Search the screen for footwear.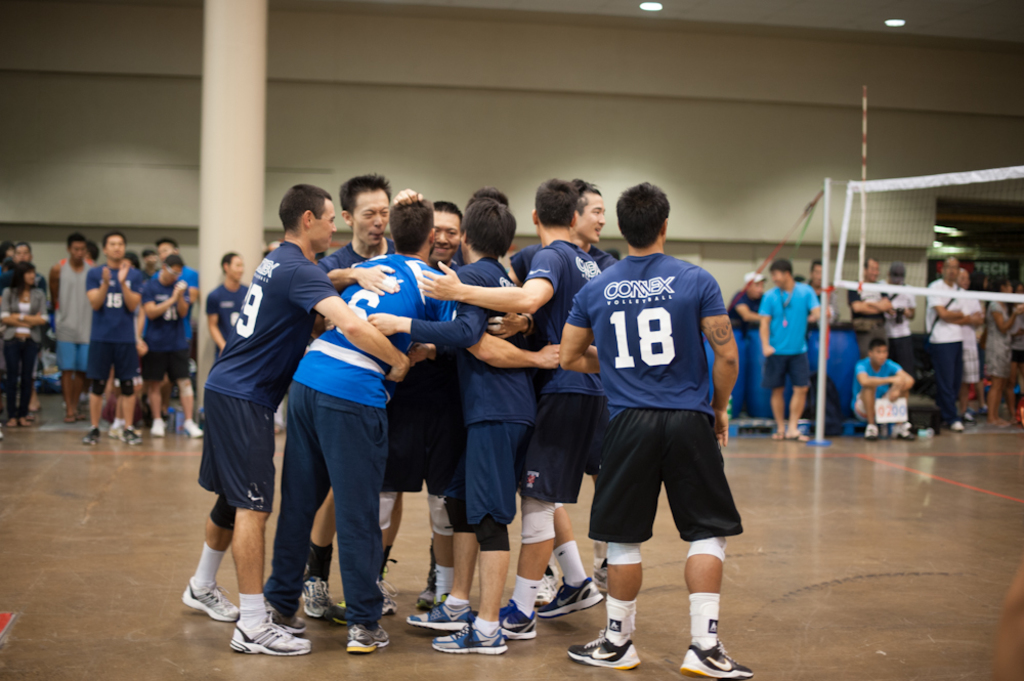
Found at 890, 426, 912, 440.
